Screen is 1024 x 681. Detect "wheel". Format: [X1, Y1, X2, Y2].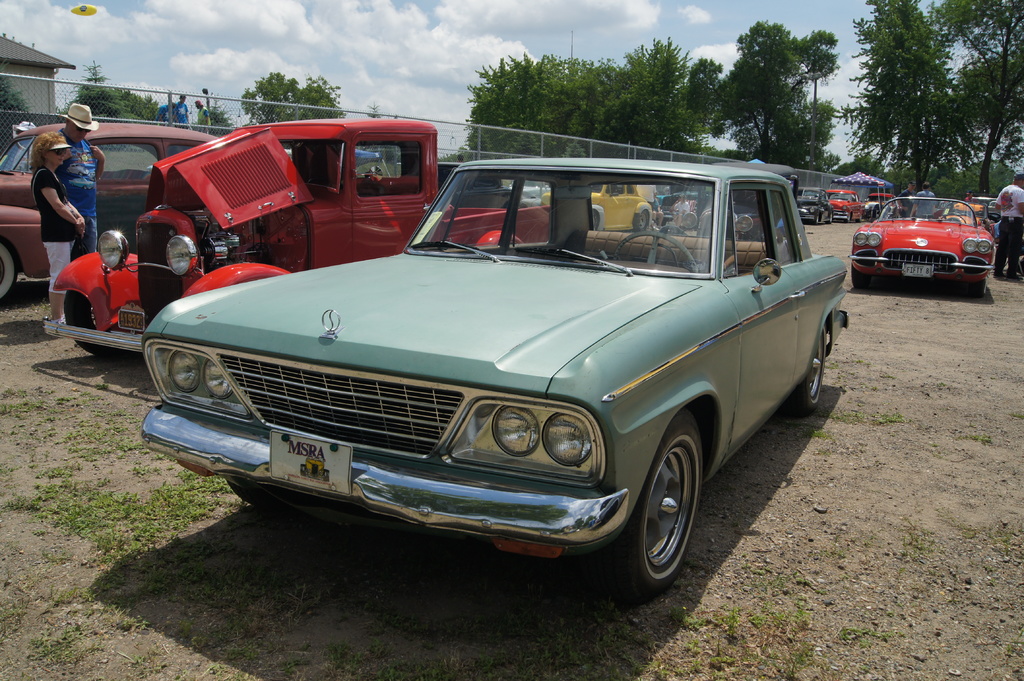
[785, 324, 830, 413].
